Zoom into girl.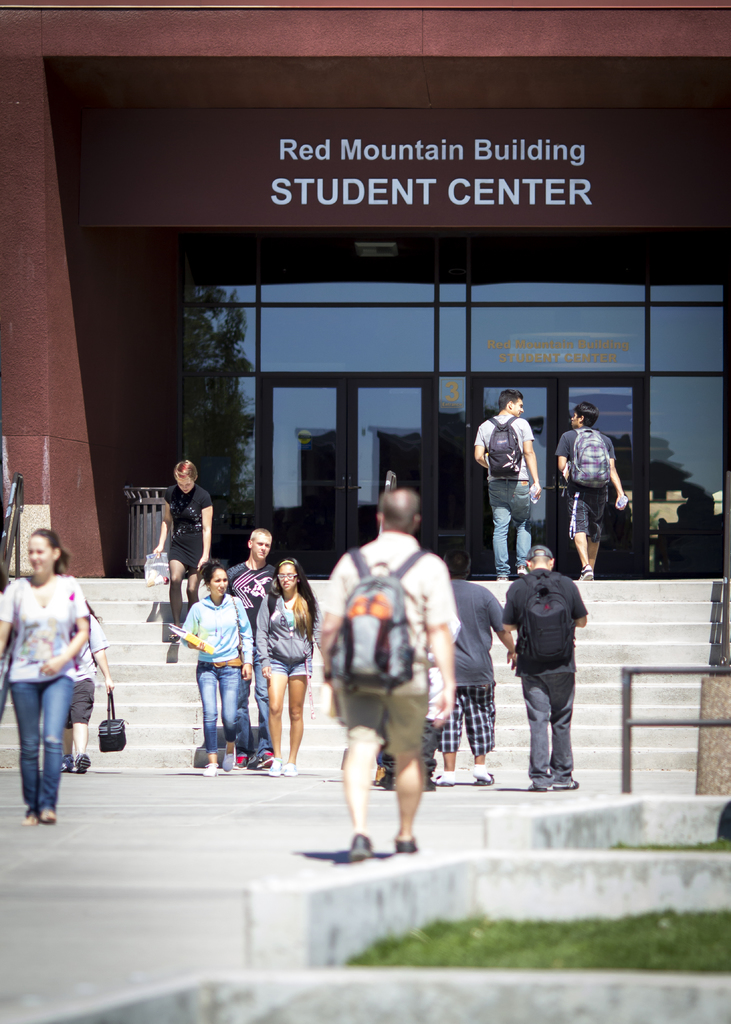
Zoom target: box(174, 563, 252, 765).
